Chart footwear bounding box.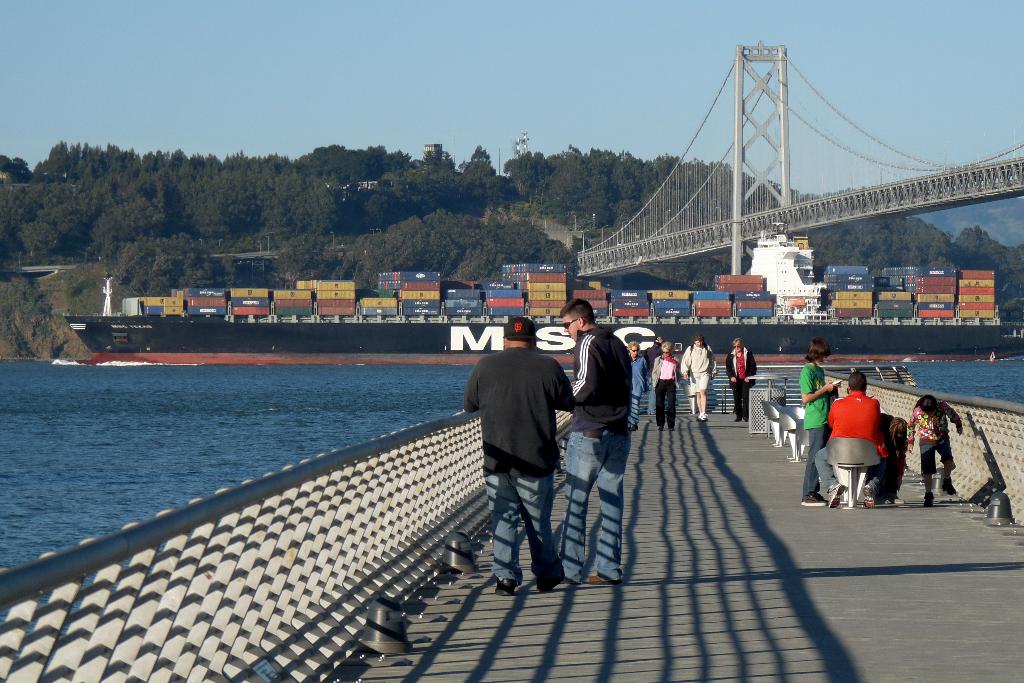
Charted: (x1=540, y1=572, x2=566, y2=591).
